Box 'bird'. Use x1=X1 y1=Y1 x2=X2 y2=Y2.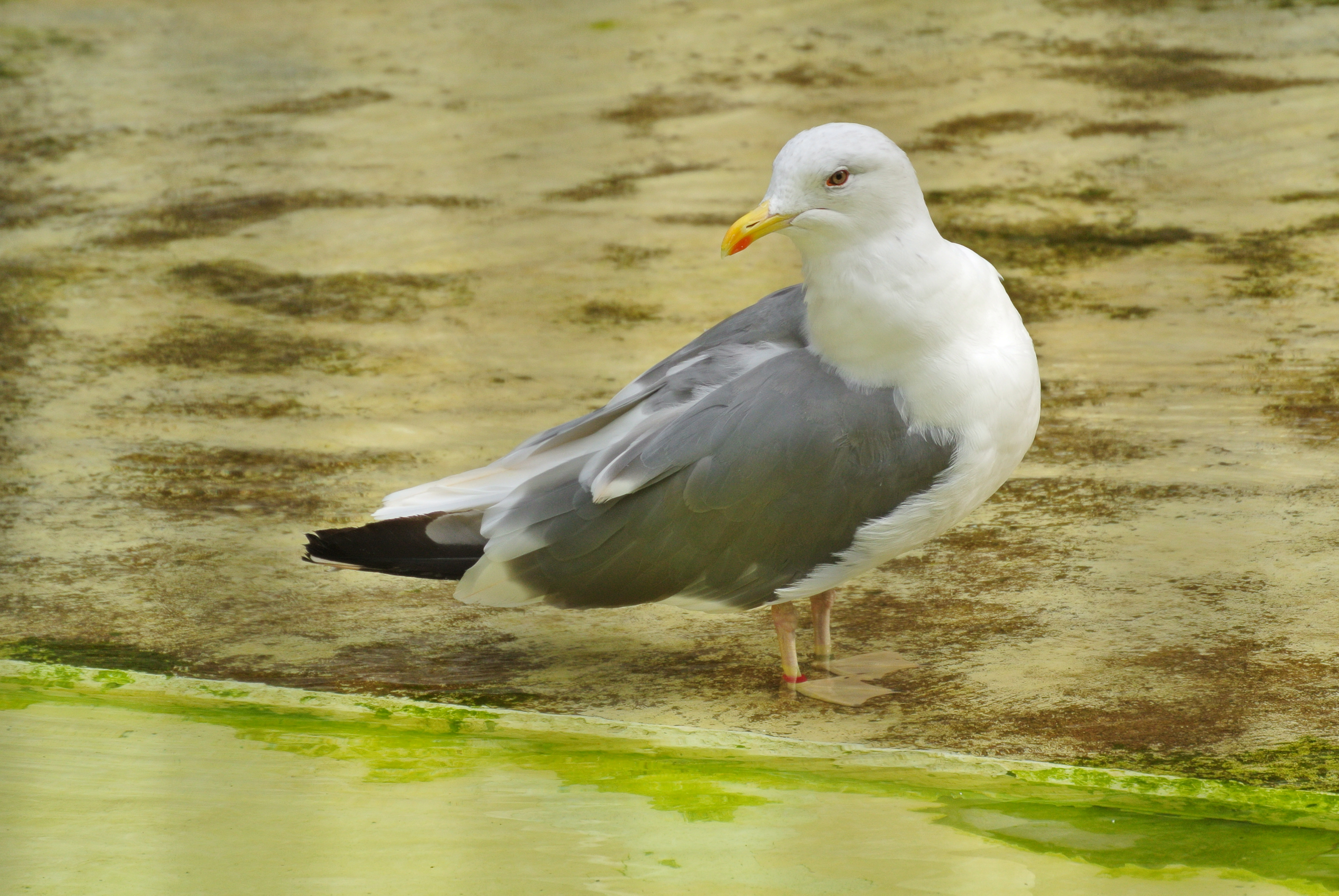
x1=126 y1=48 x2=360 y2=234.
